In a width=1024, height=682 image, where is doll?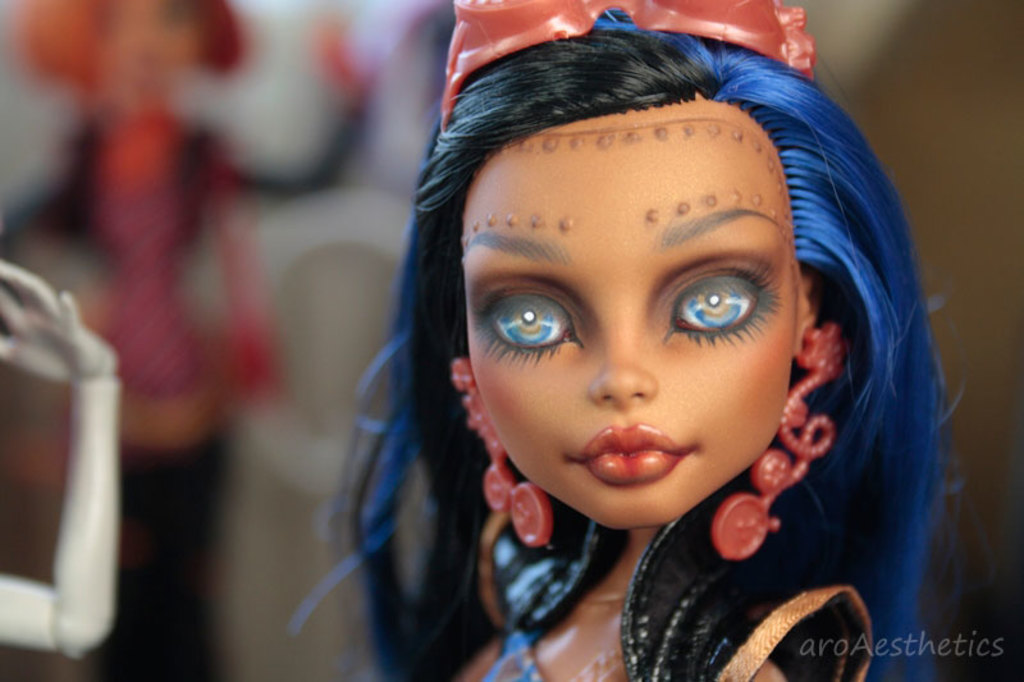
bbox=(293, 0, 959, 678).
